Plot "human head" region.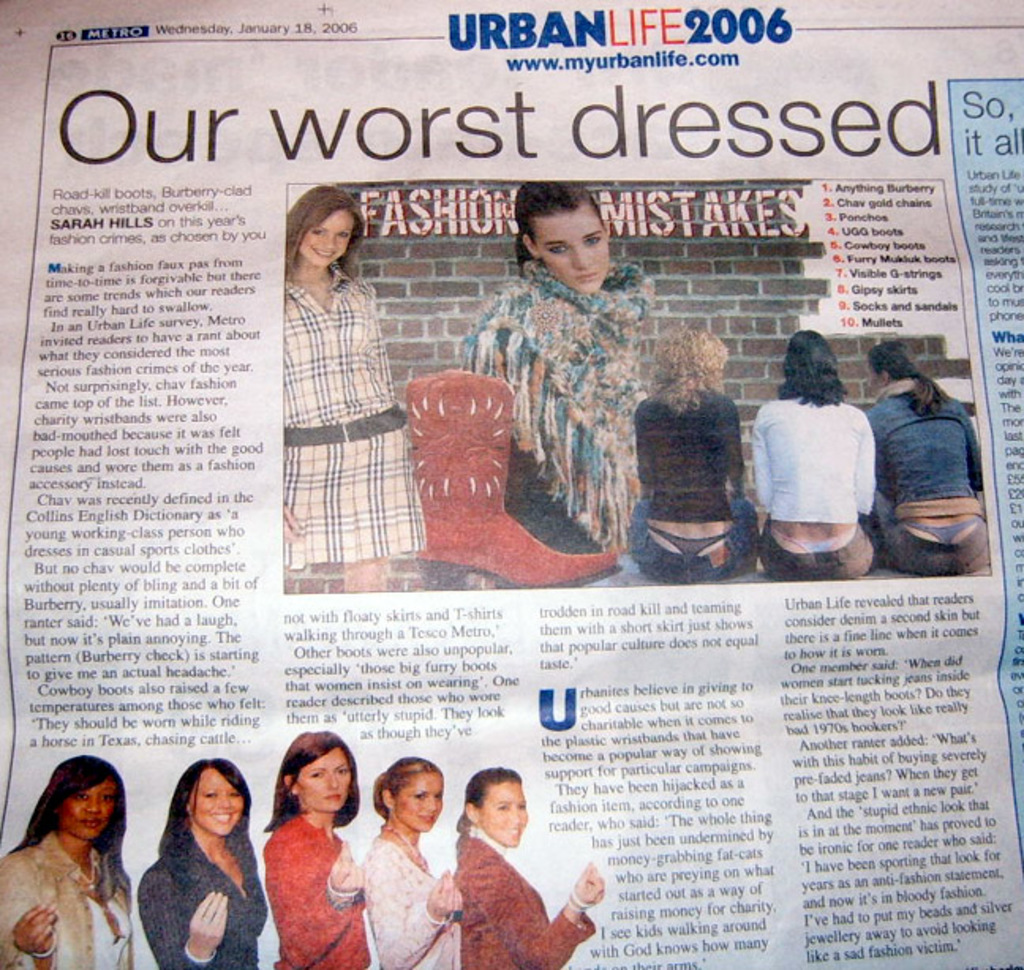
Plotted at <box>371,757,442,833</box>.
